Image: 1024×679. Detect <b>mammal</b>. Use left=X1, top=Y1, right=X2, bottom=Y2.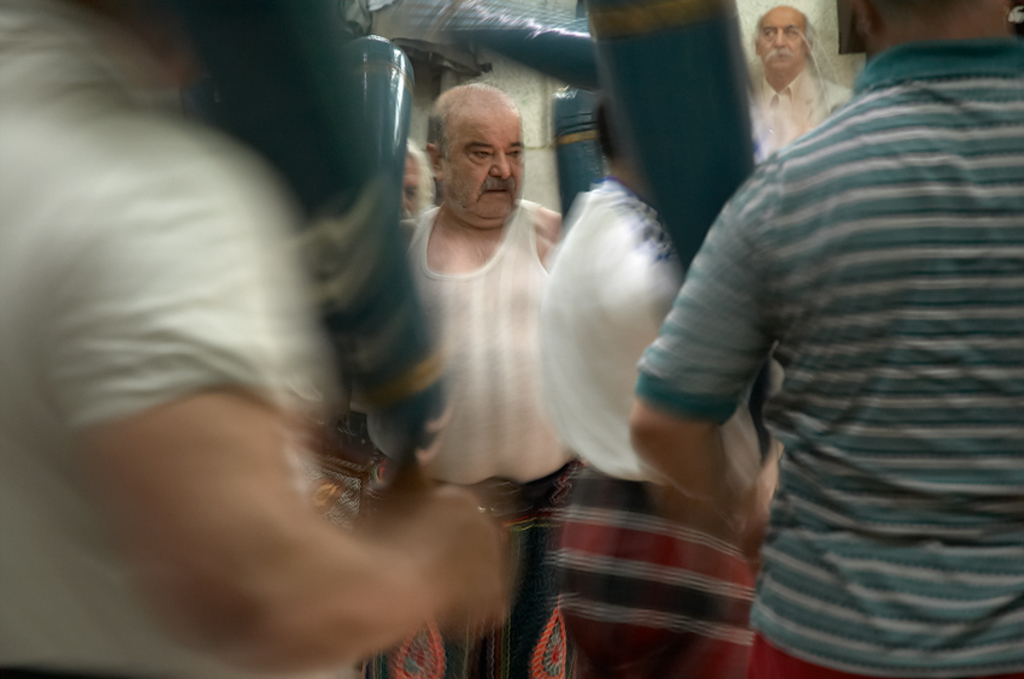
left=395, top=137, right=436, bottom=219.
